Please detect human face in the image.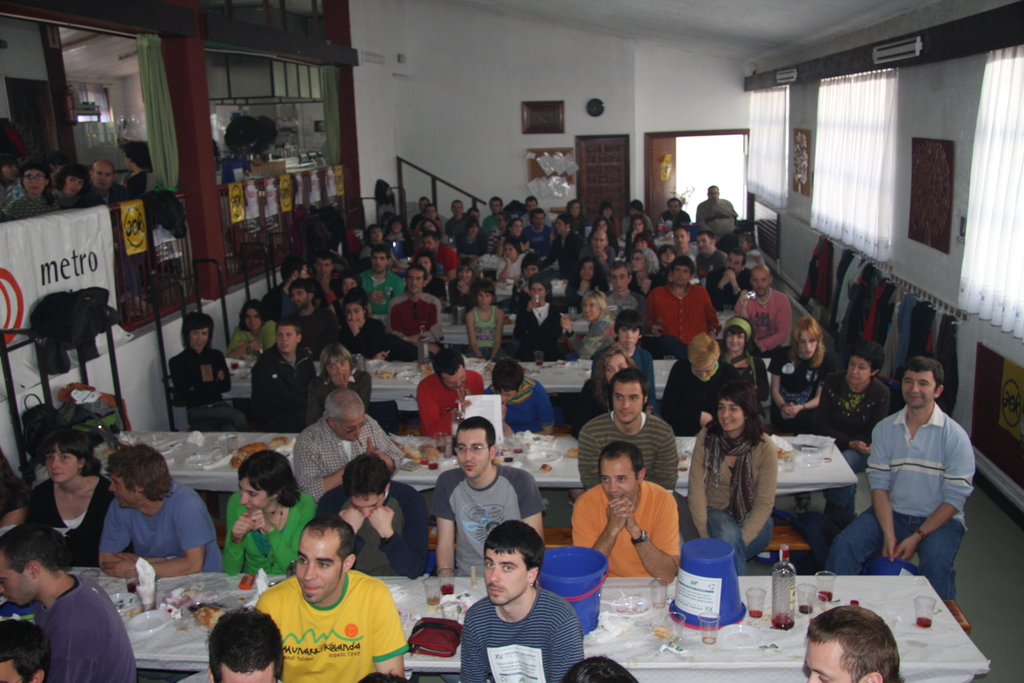
604 207 611 216.
